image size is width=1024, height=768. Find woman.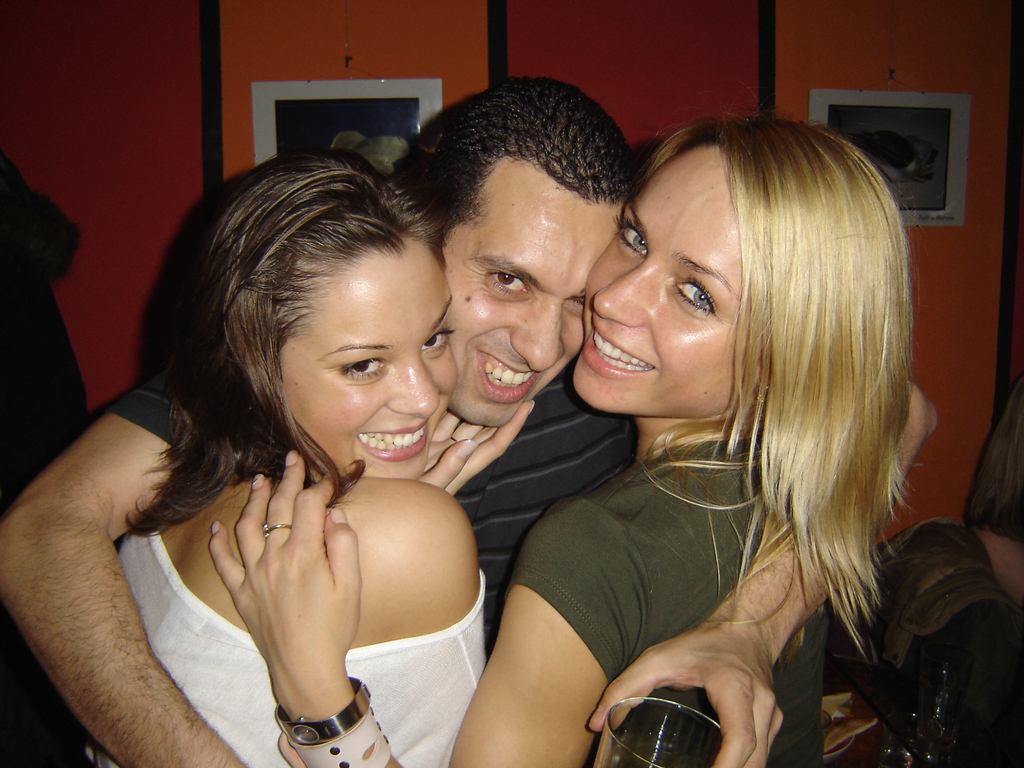
l=206, t=115, r=918, b=767.
